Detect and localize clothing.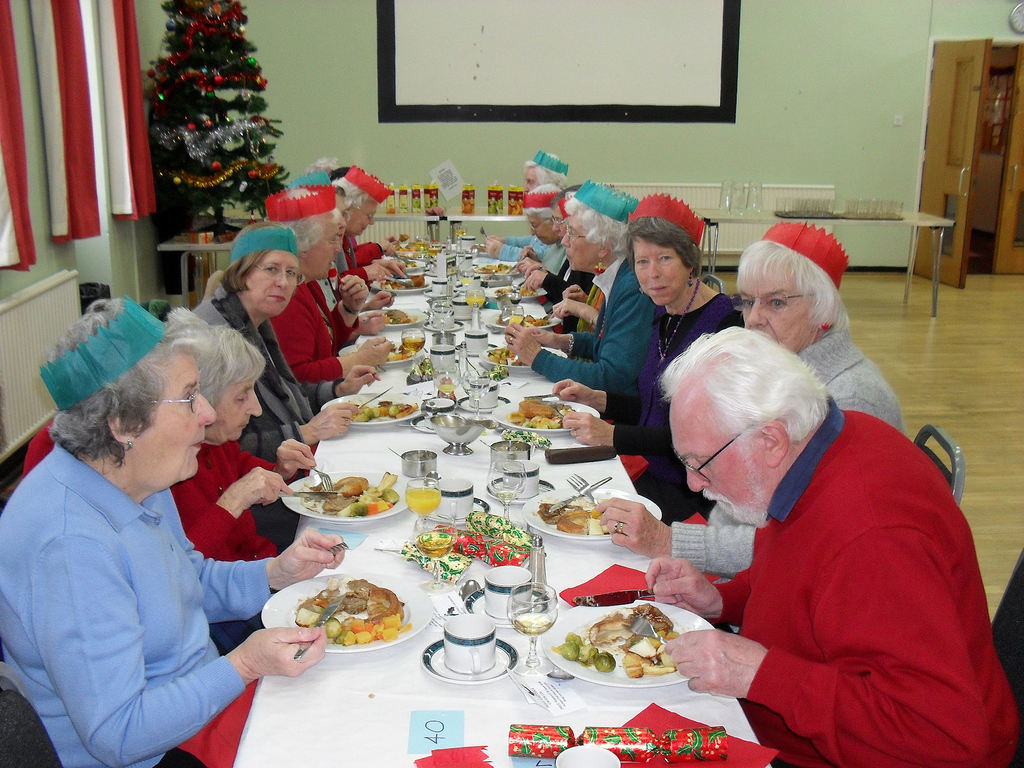
Localized at select_region(616, 292, 735, 518).
